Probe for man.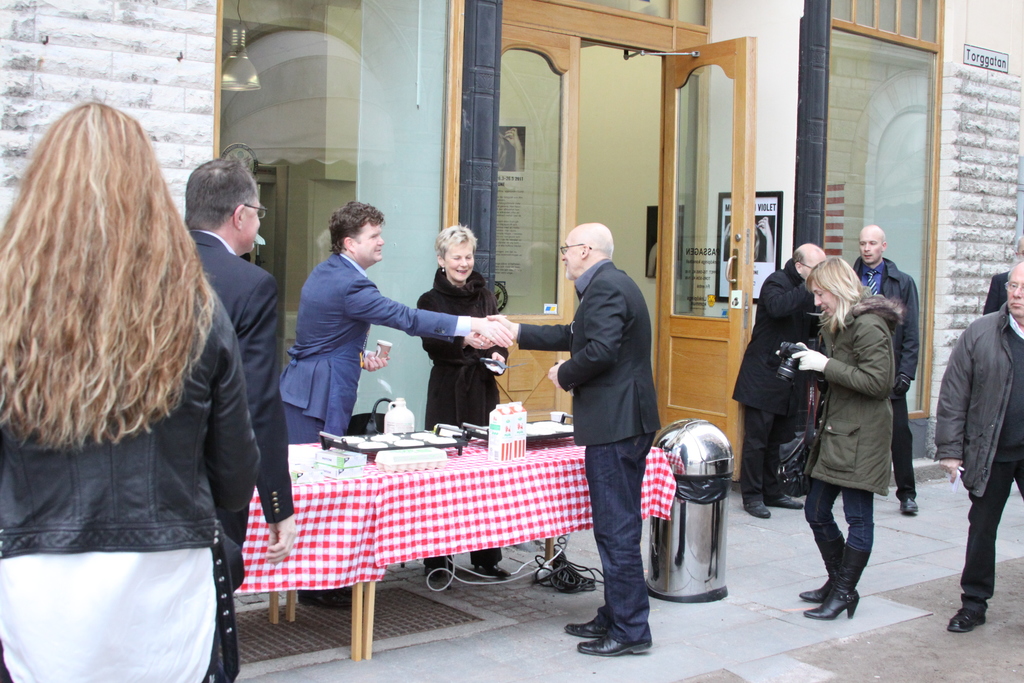
Probe result: left=941, top=254, right=1023, bottom=644.
